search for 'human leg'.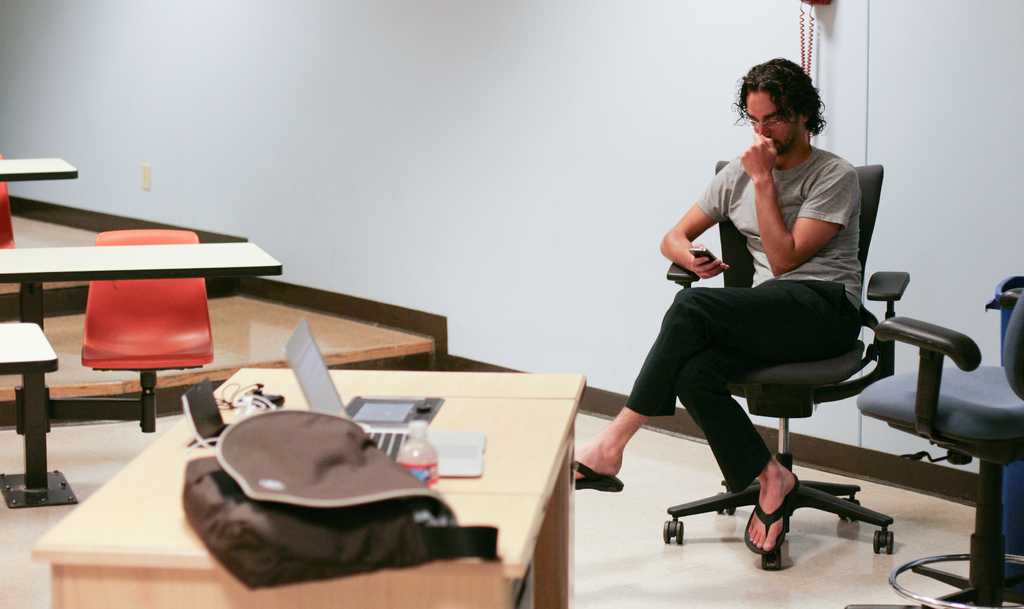
Found at (left=678, top=330, right=806, bottom=560).
